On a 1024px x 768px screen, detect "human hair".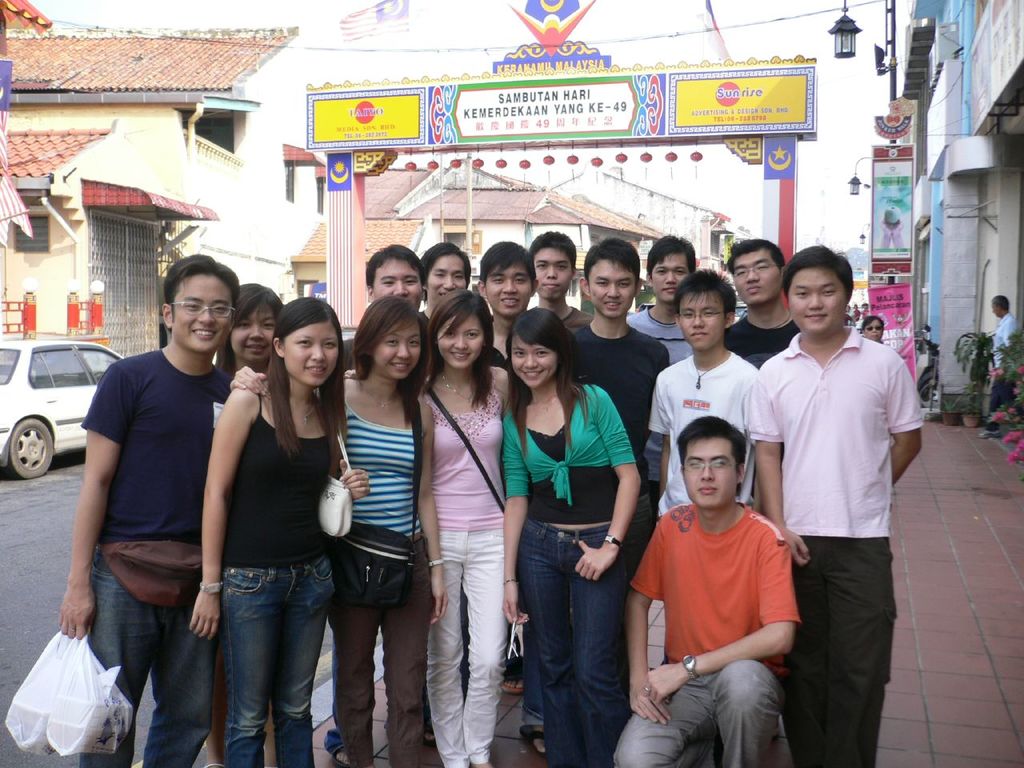
[426,286,494,406].
